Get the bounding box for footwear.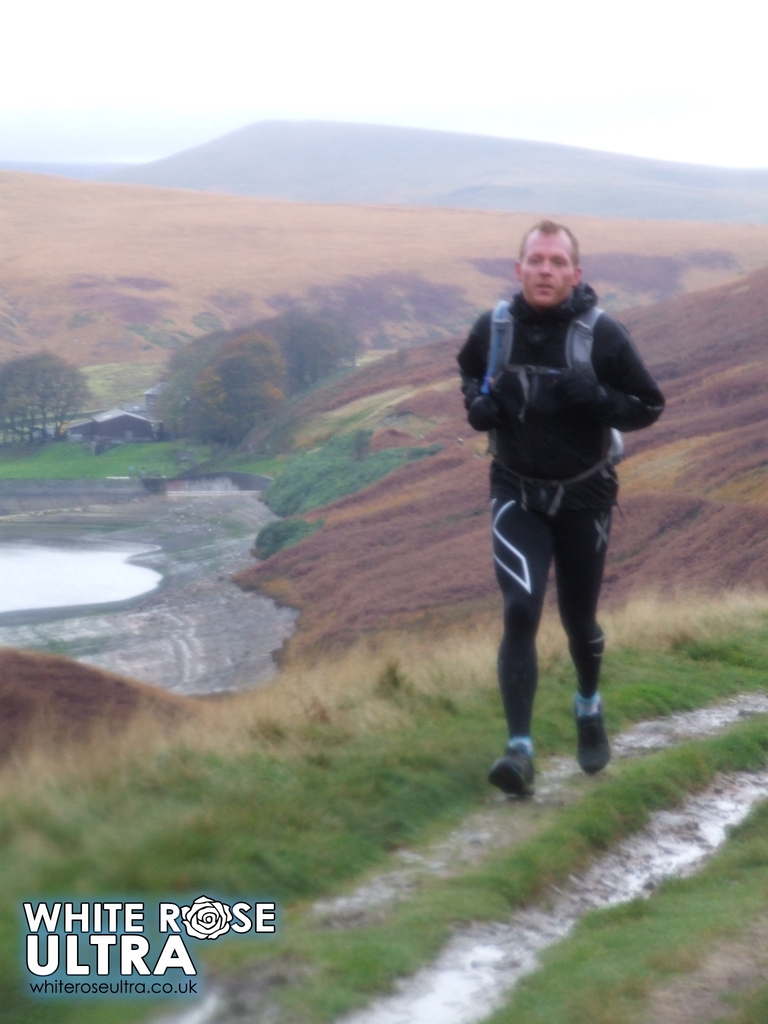
x1=486, y1=737, x2=537, y2=793.
